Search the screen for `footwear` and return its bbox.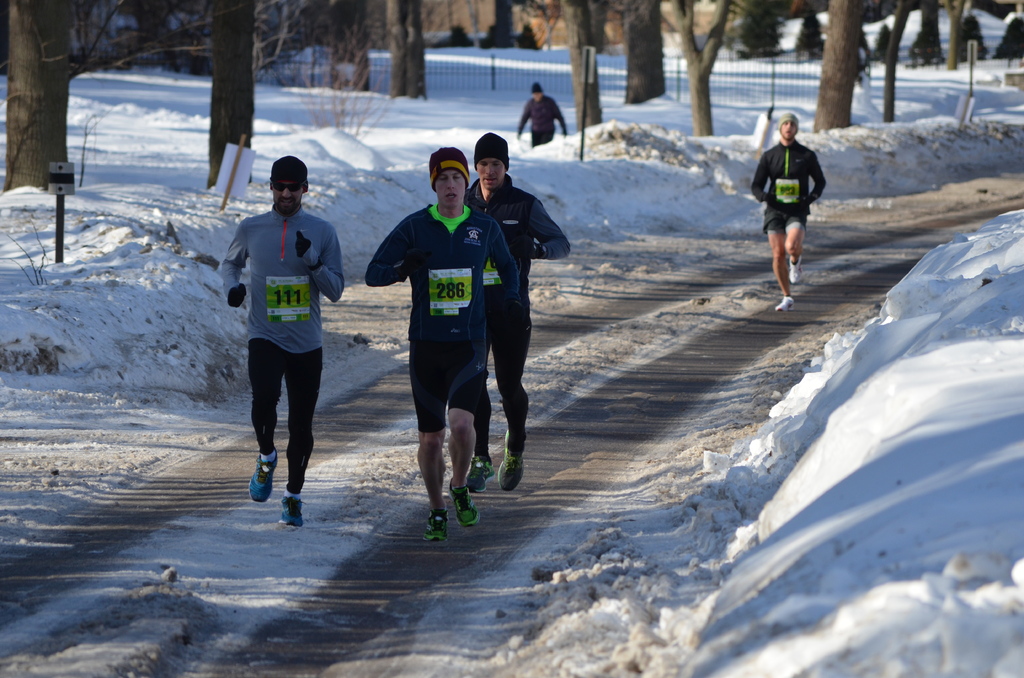
Found: {"x1": 419, "y1": 508, "x2": 445, "y2": 542}.
